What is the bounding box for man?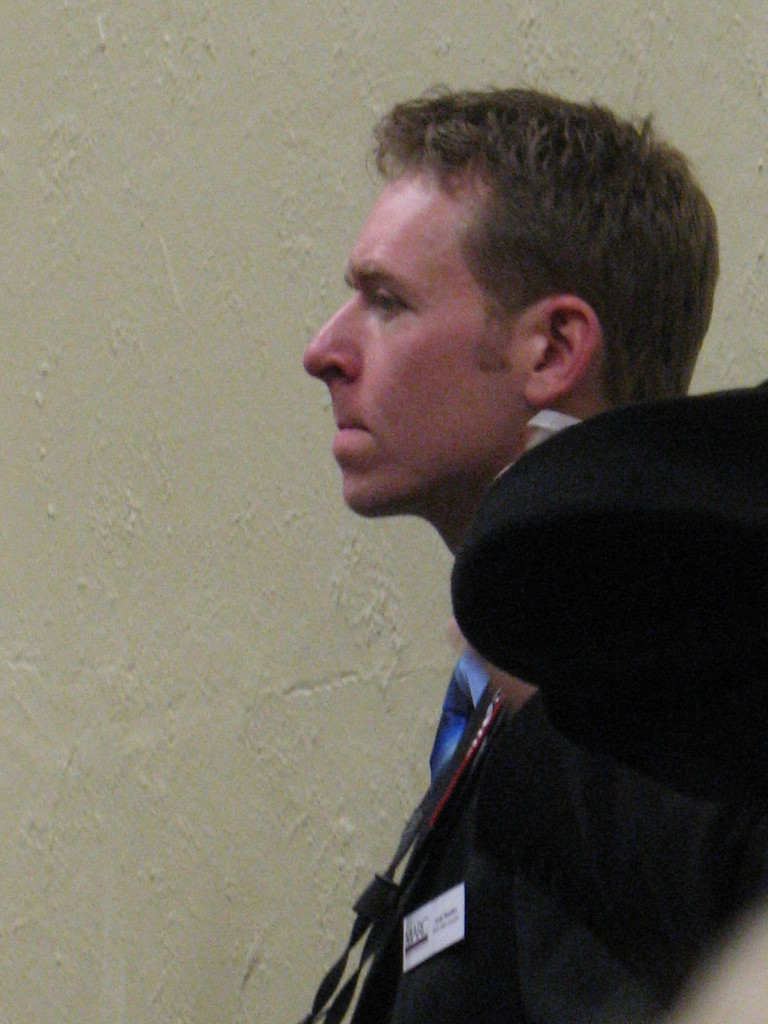
[left=211, top=86, right=767, bottom=993].
